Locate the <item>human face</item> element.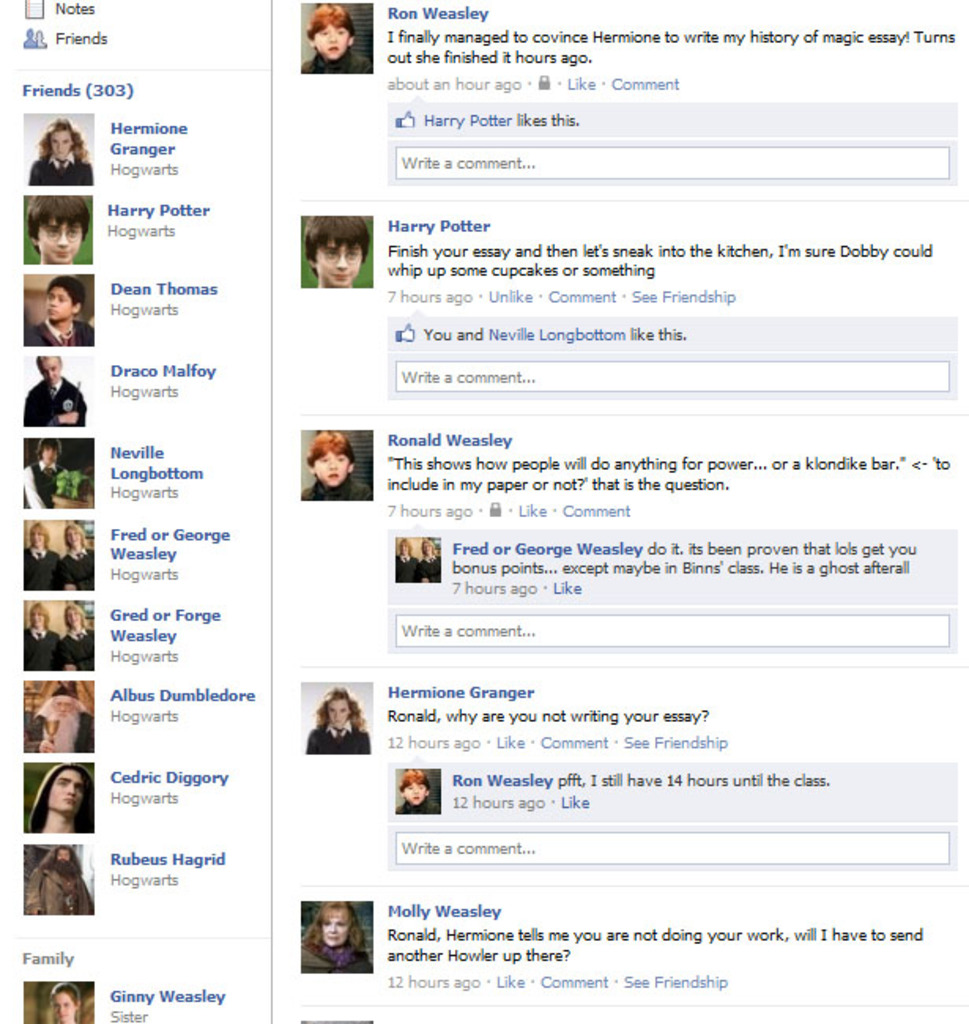
Element bbox: 36, 217, 80, 263.
